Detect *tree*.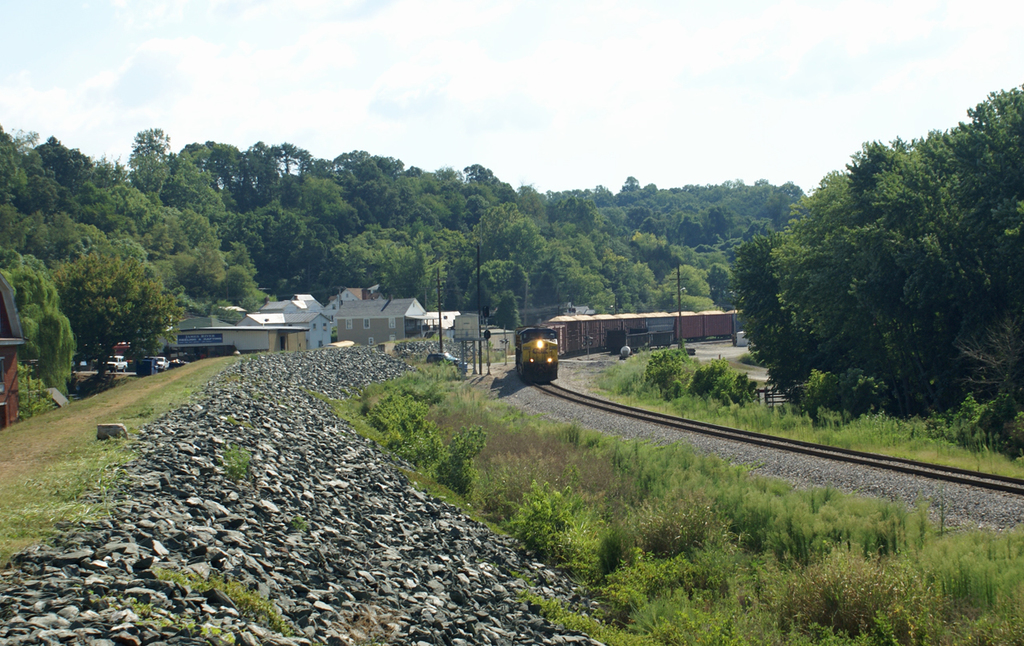
Detected at (x1=44, y1=305, x2=81, y2=382).
